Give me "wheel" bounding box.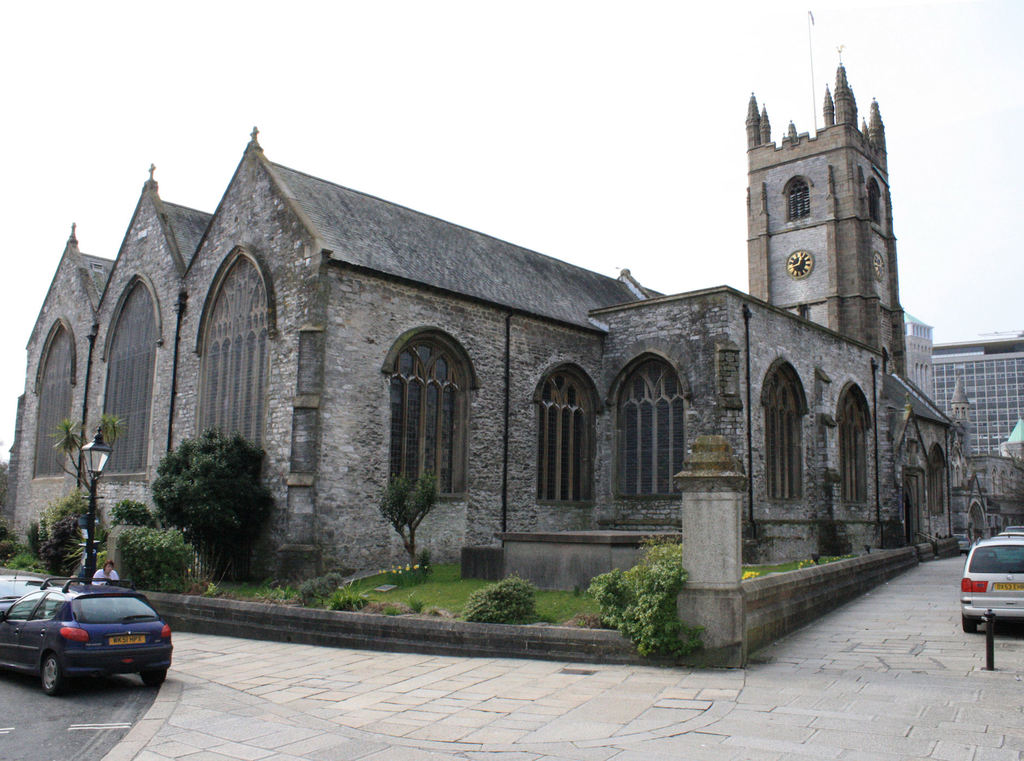
locate(961, 613, 980, 636).
